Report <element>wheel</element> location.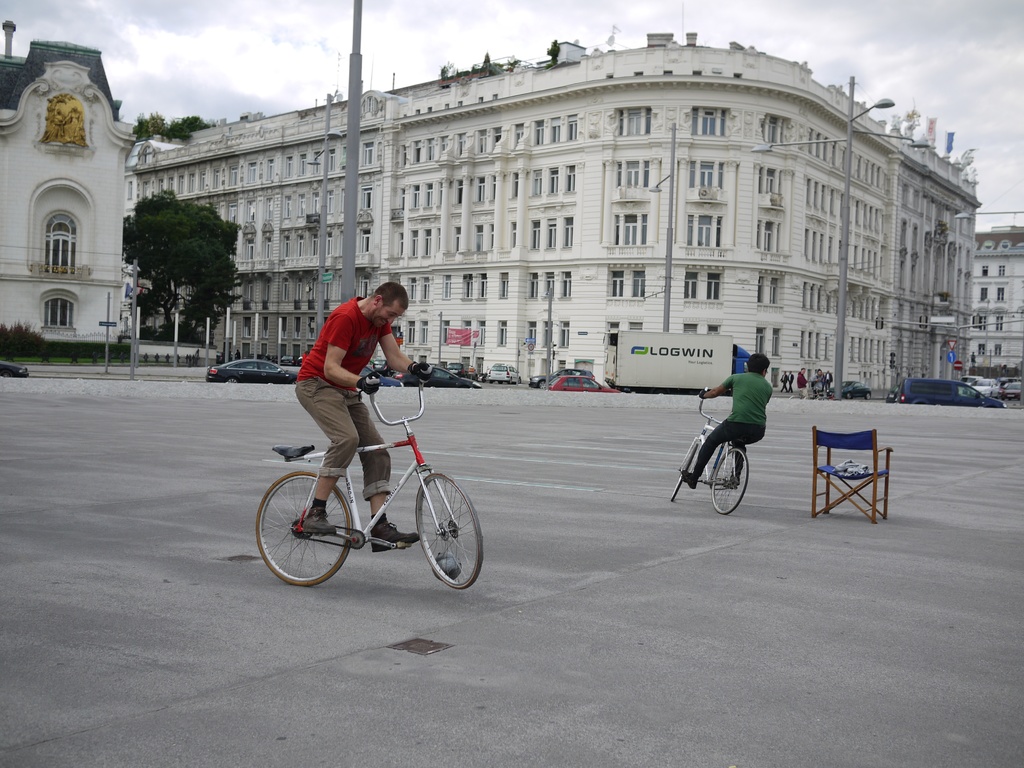
Report: (x1=428, y1=384, x2=439, y2=388).
